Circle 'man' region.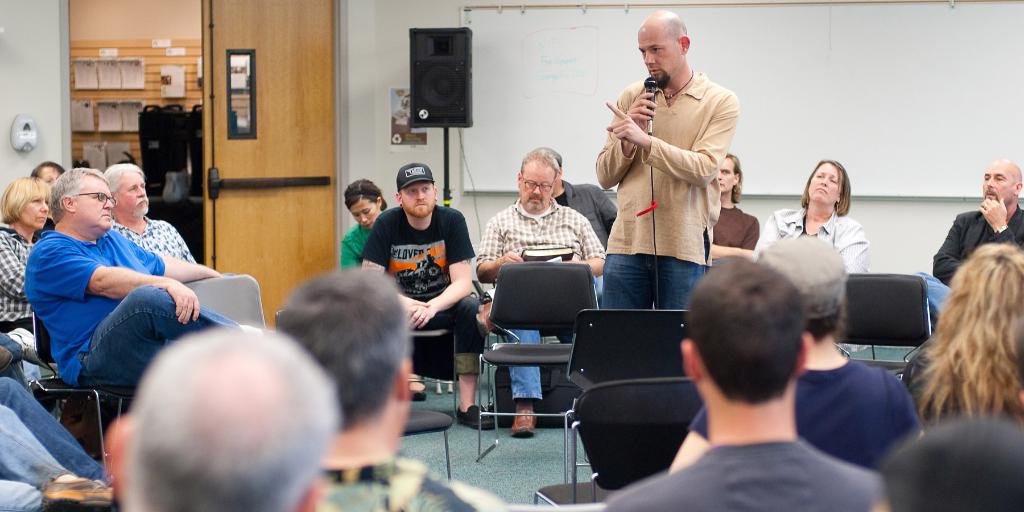
Region: [360,163,483,434].
